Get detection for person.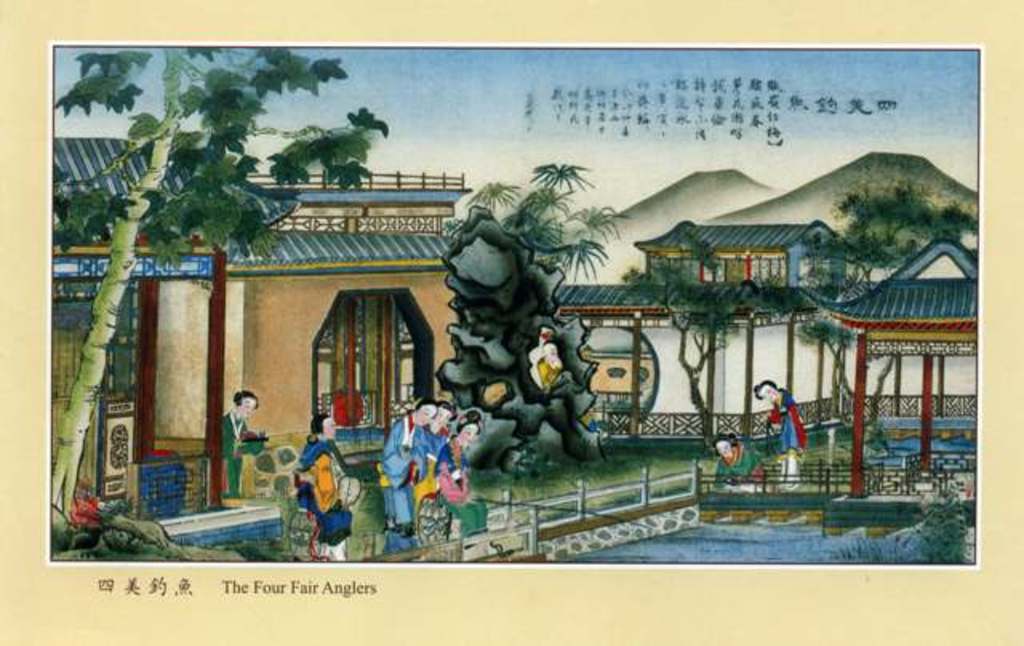
Detection: left=720, top=430, right=763, bottom=492.
